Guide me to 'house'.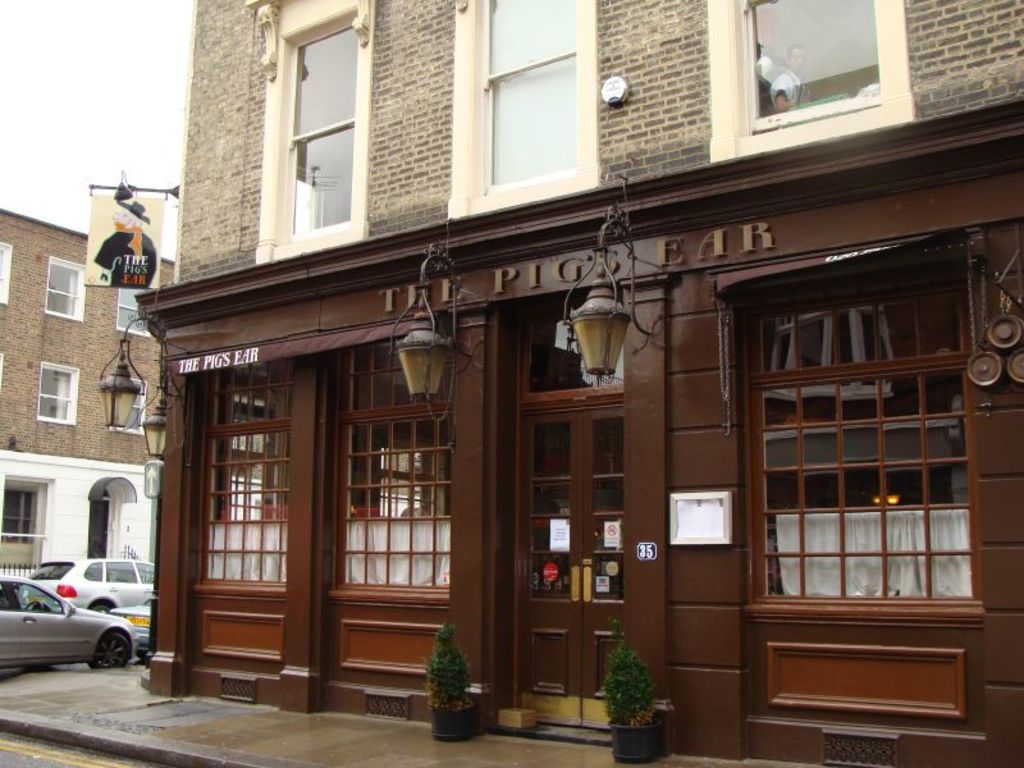
Guidance: l=0, t=204, r=150, b=663.
